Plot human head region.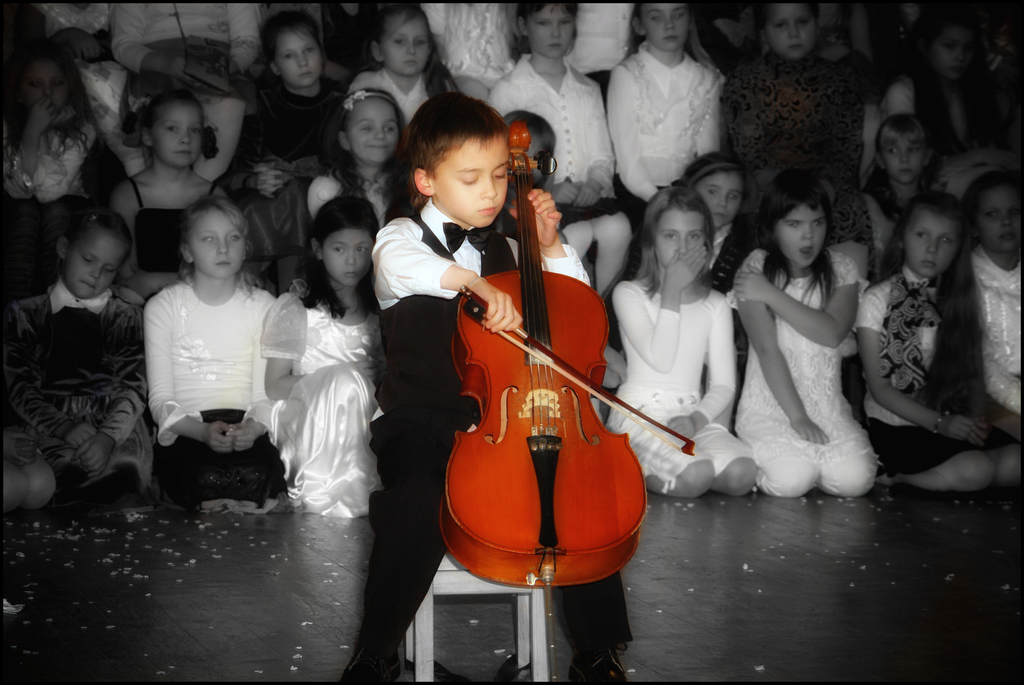
Plotted at <bbox>688, 152, 744, 227</bbox>.
